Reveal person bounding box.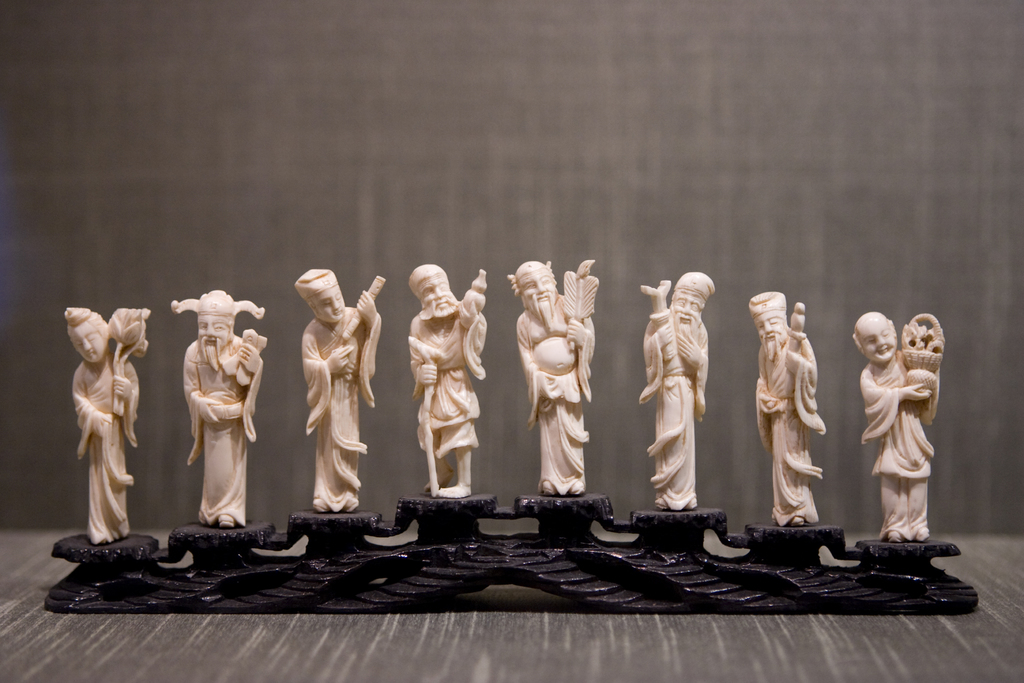
Revealed: detection(746, 288, 827, 525).
